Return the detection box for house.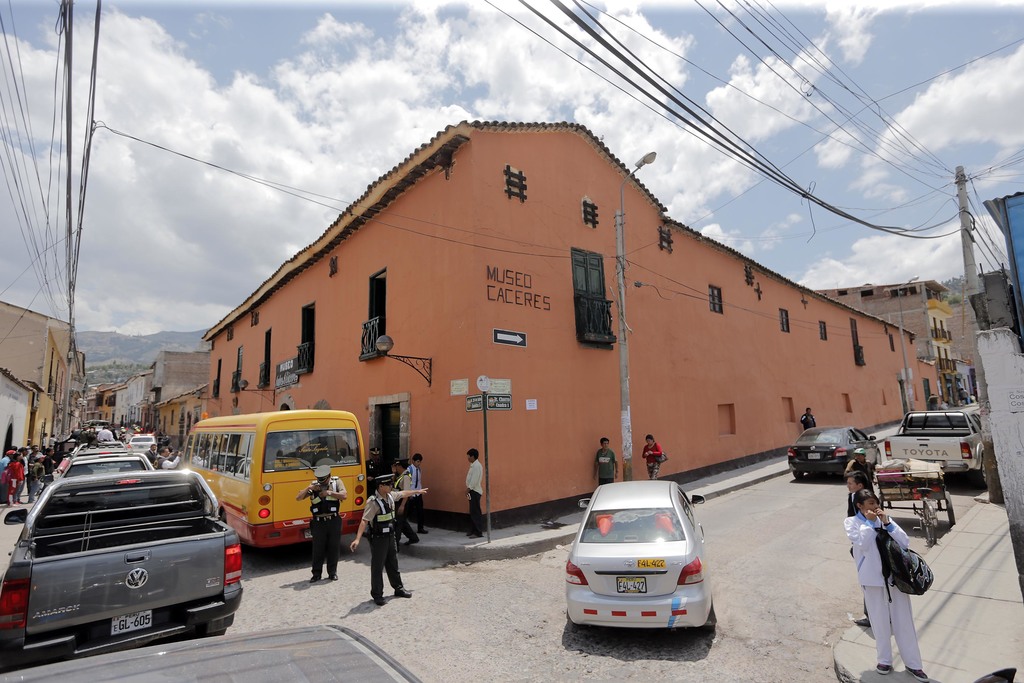
box=[0, 297, 86, 450].
